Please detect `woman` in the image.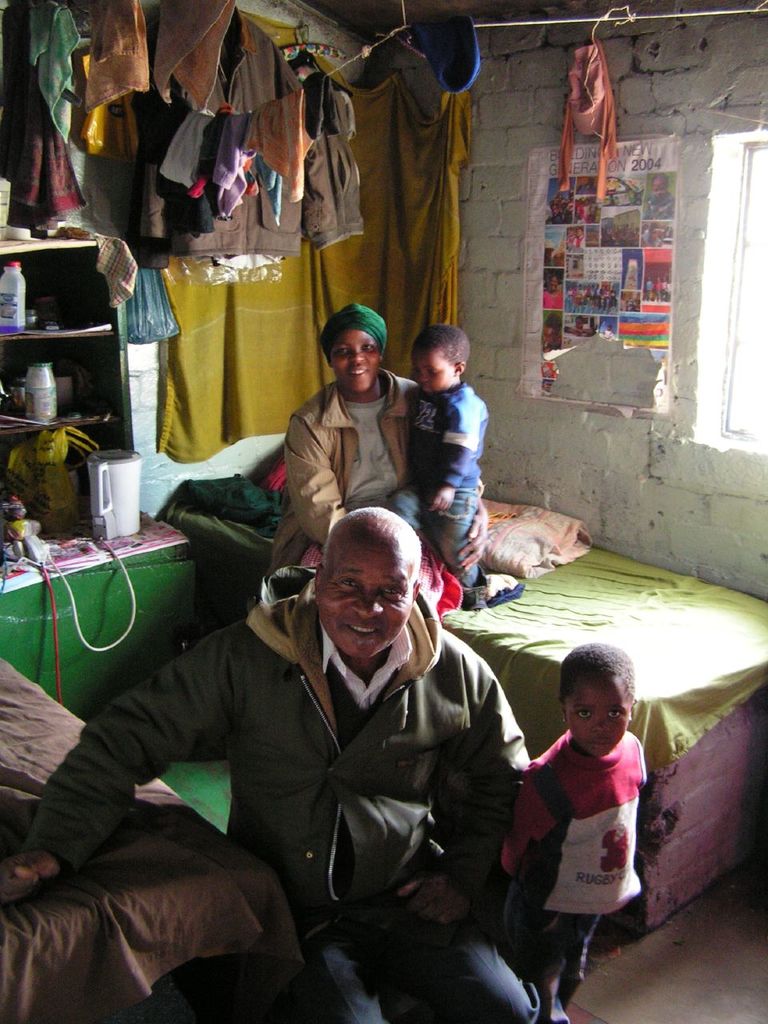
[270, 302, 487, 567].
